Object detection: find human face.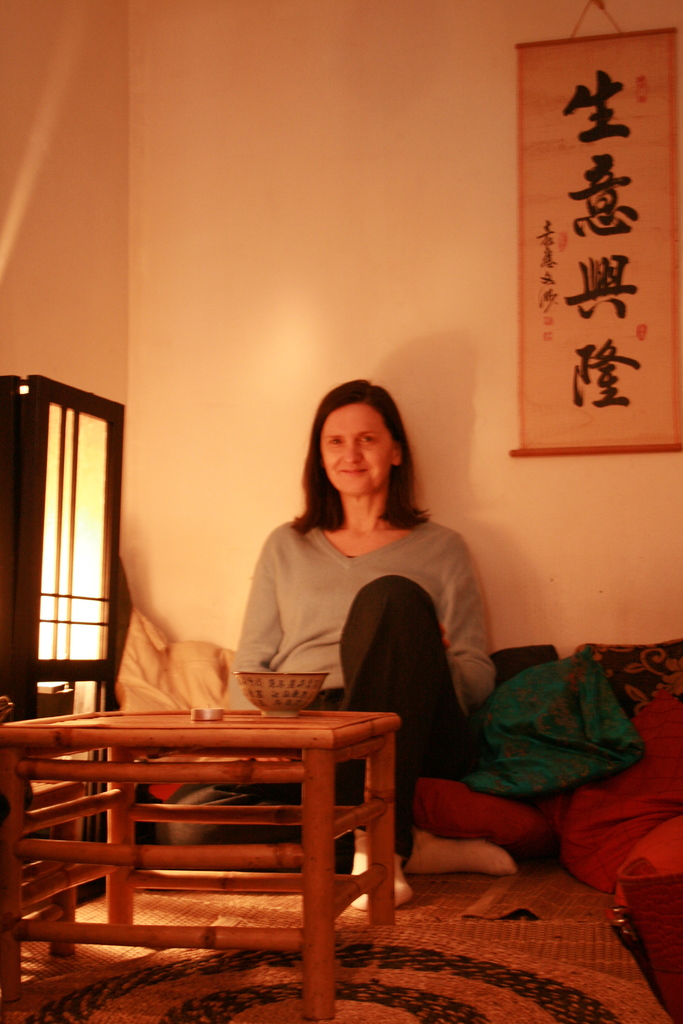
{"left": 317, "top": 406, "right": 395, "bottom": 494}.
